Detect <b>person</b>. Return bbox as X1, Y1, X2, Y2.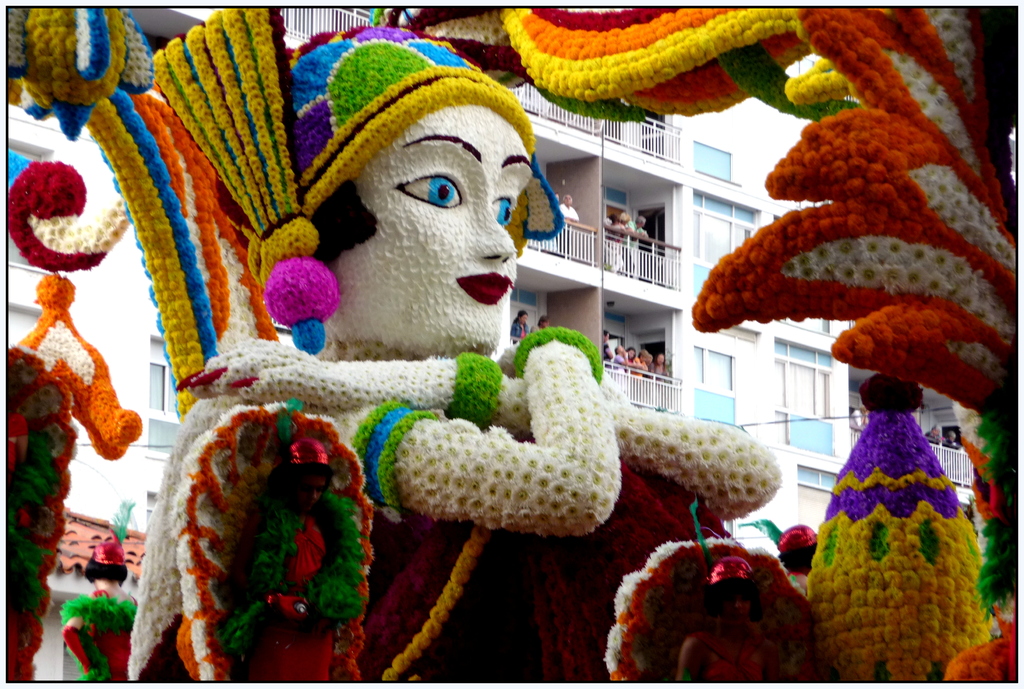
102, 94, 777, 663.
